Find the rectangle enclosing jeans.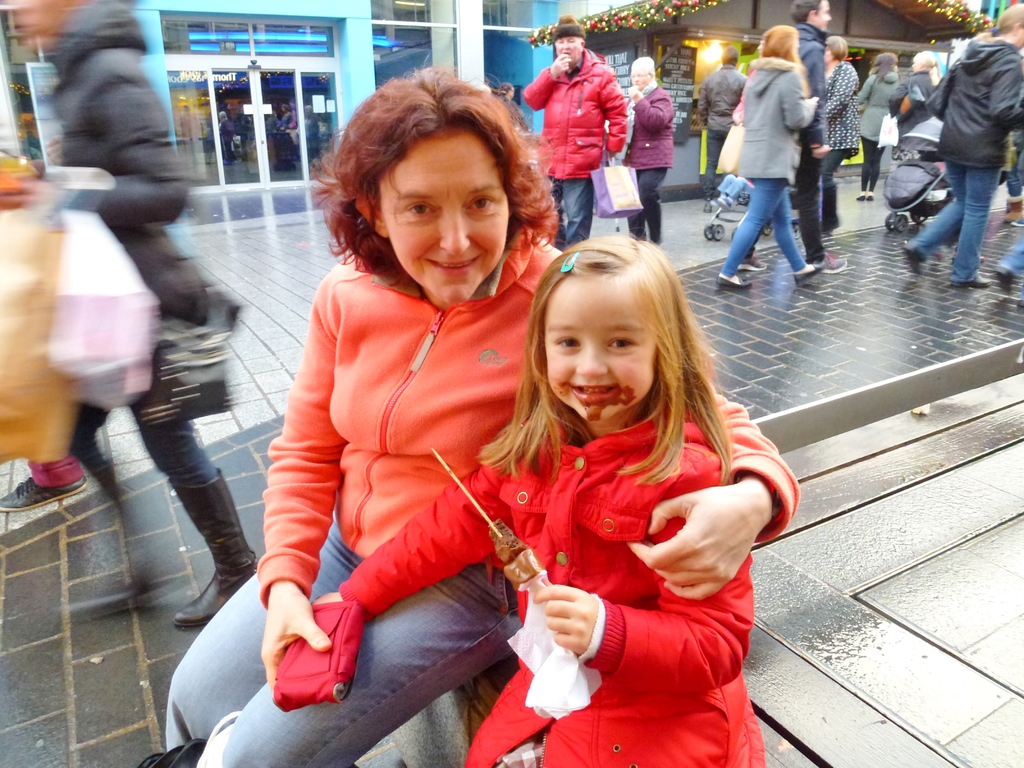
crop(904, 159, 998, 282).
